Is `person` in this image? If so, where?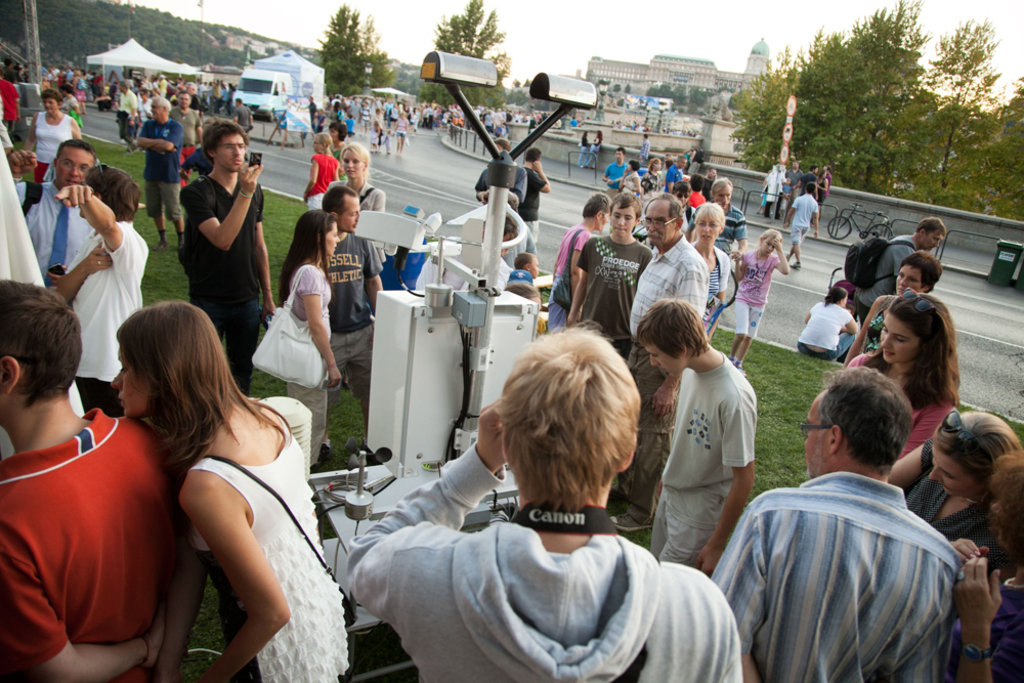
Yes, at Rect(765, 164, 781, 215).
